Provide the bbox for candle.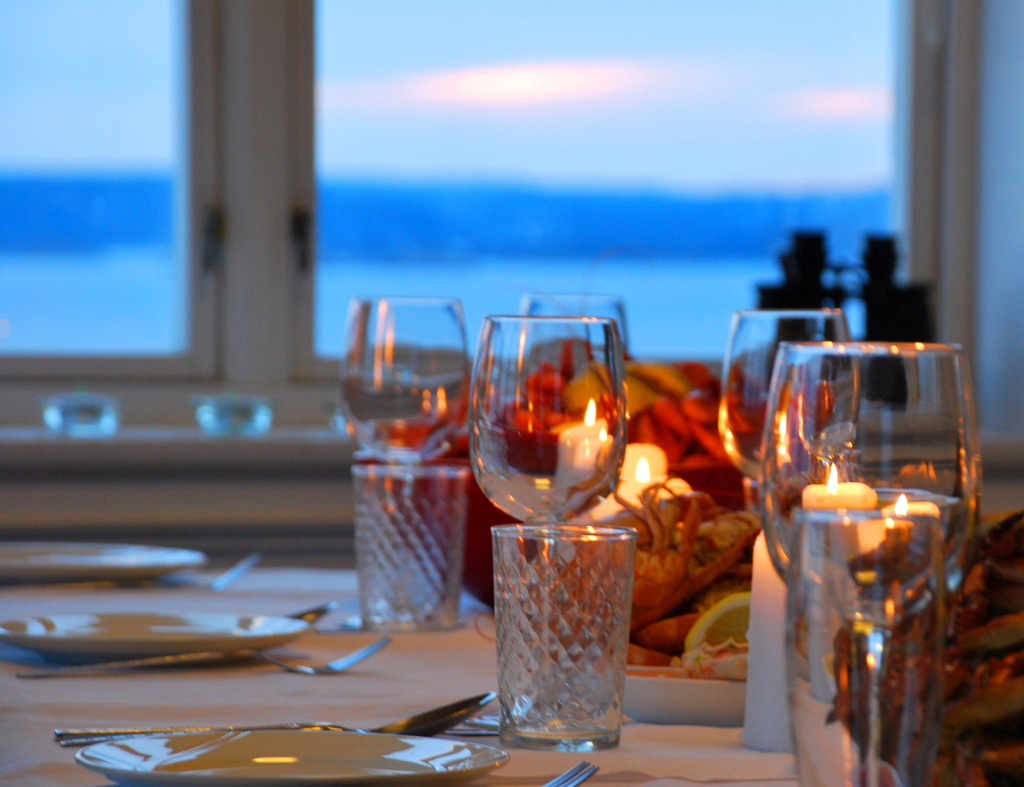
{"x1": 886, "y1": 496, "x2": 938, "y2": 526}.
